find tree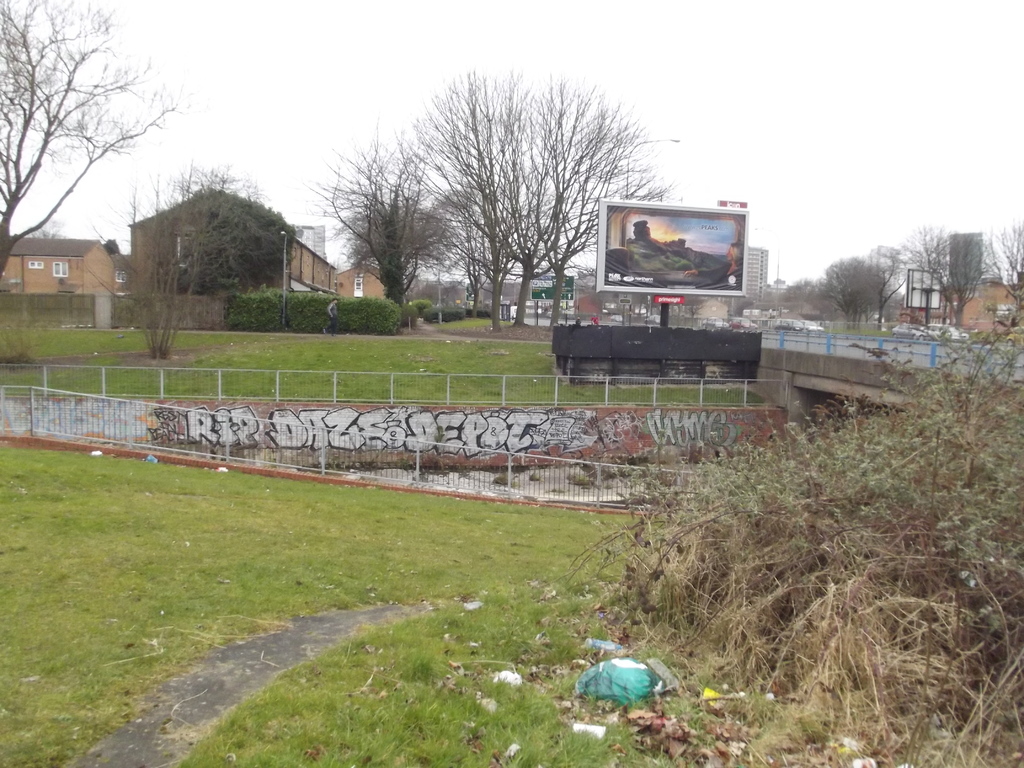
rect(307, 118, 464, 330)
